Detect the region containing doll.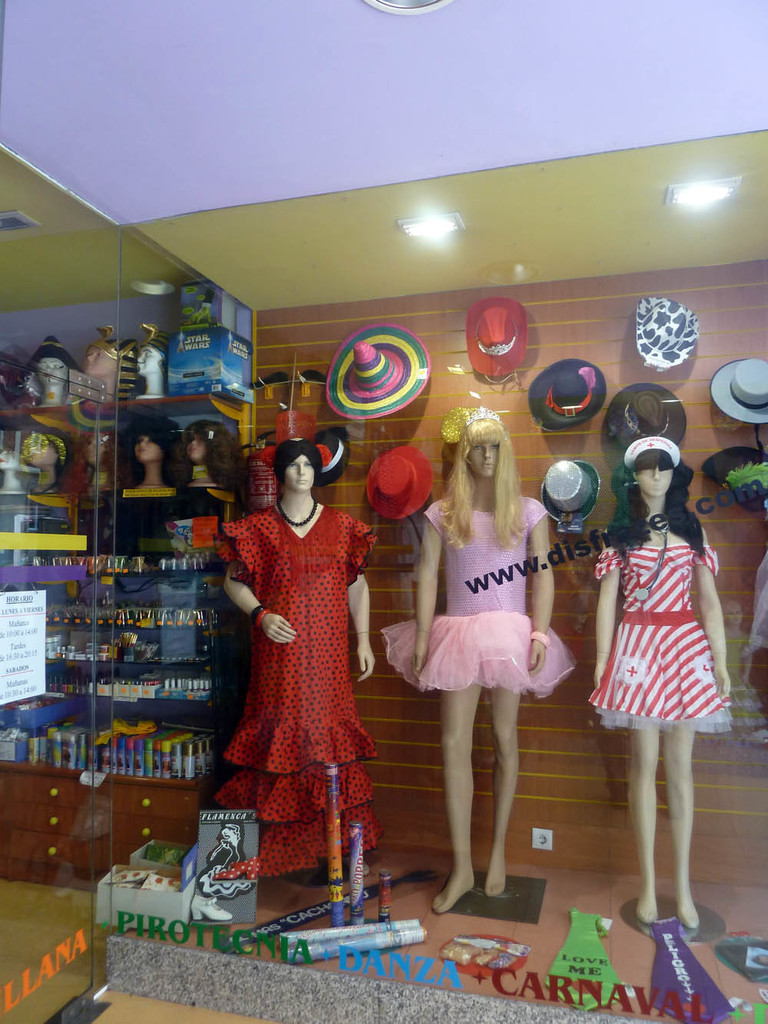
16,426,53,496.
